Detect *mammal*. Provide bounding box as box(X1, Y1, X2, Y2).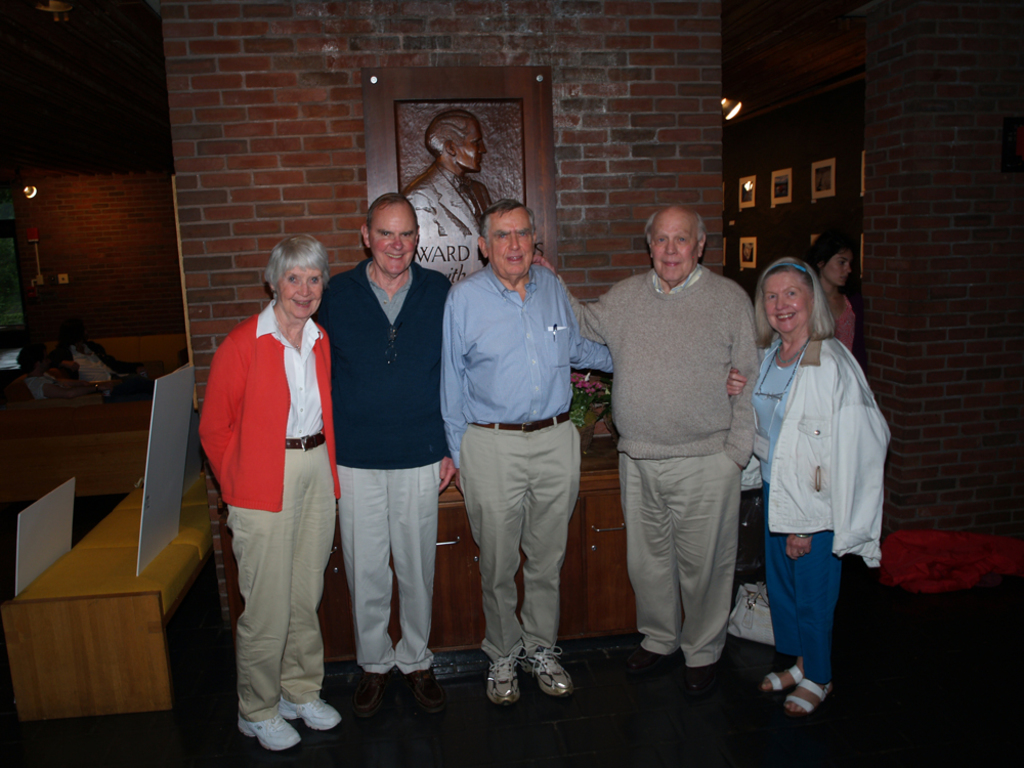
box(194, 231, 342, 759).
